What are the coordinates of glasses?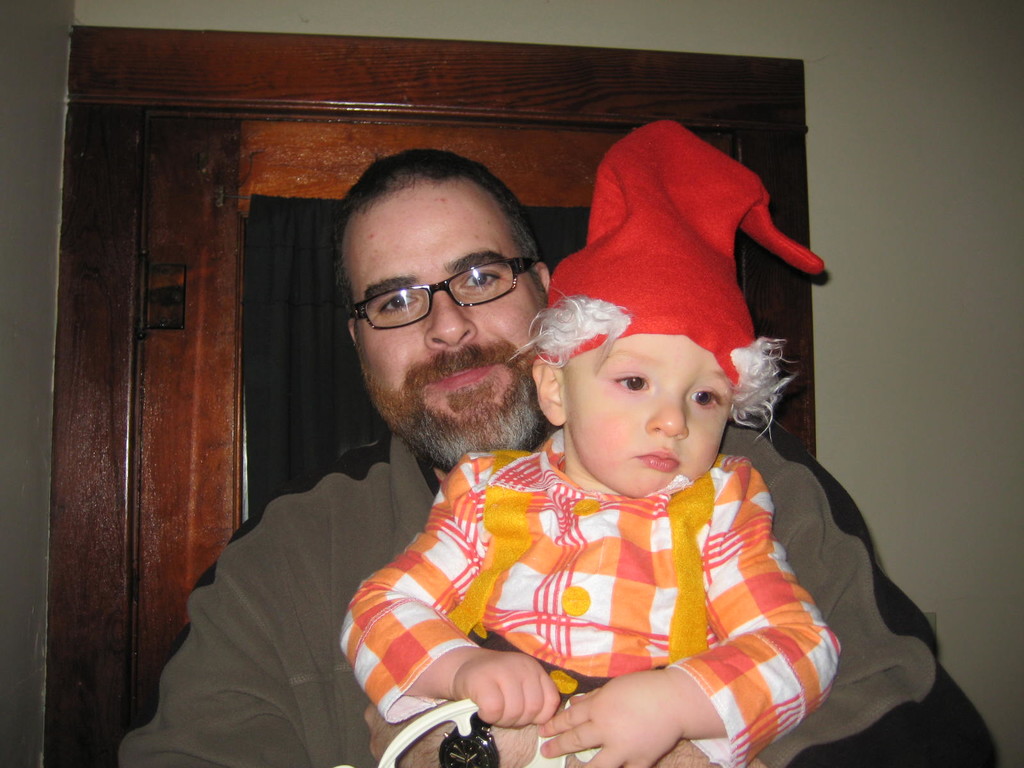
{"left": 345, "top": 255, "right": 538, "bottom": 329}.
